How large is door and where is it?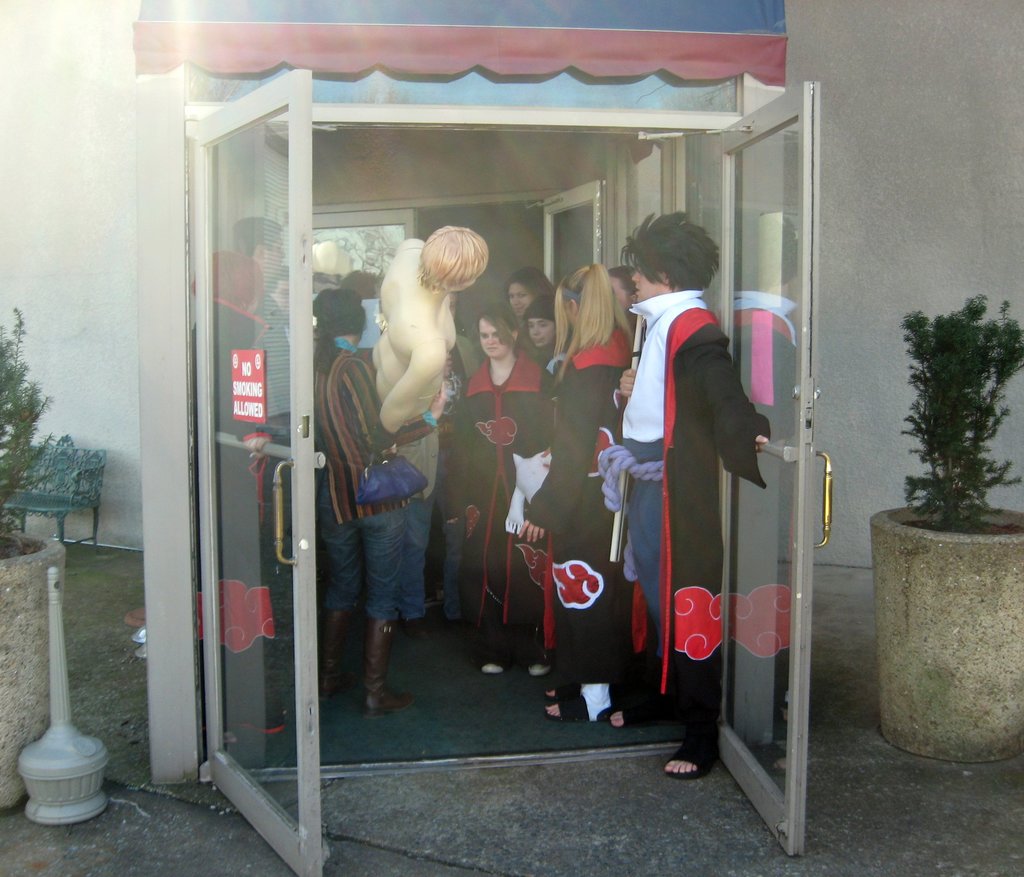
Bounding box: [left=541, top=179, right=603, bottom=284].
